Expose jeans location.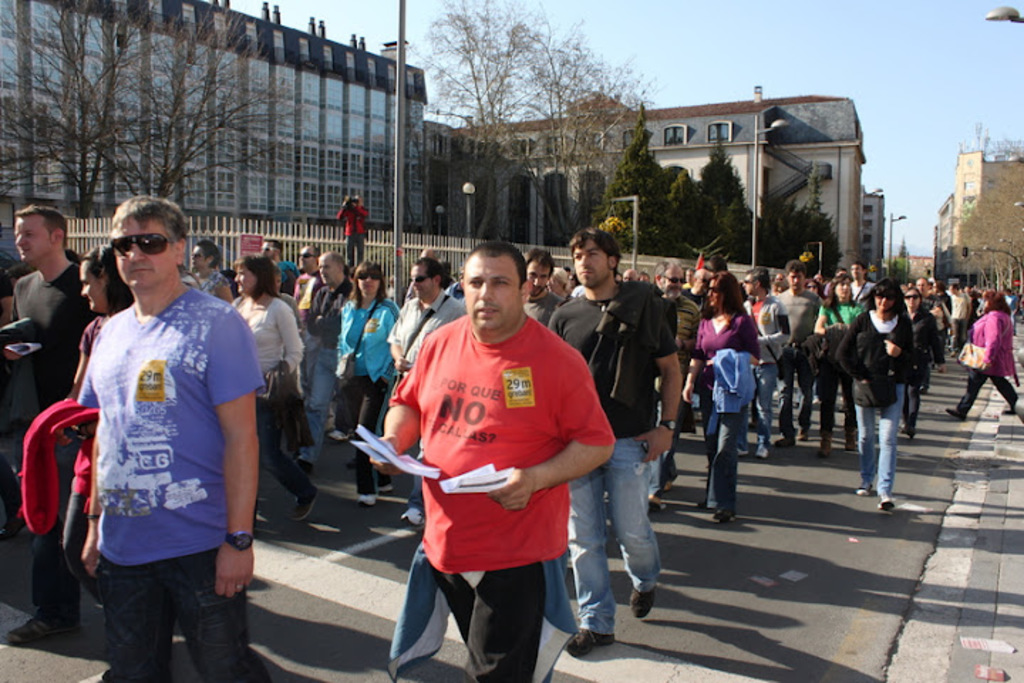
Exposed at 953/322/969/354.
